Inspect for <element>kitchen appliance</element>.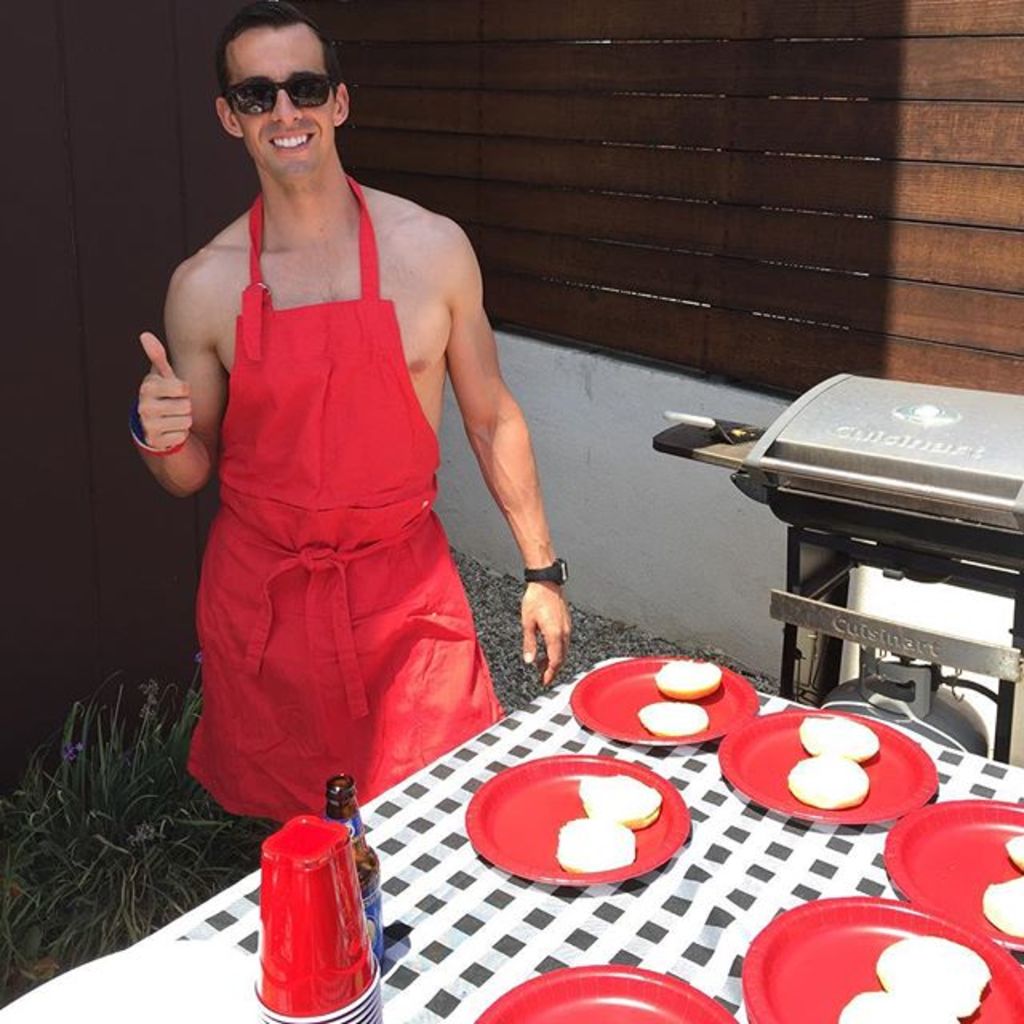
Inspection: region(702, 699, 930, 813).
